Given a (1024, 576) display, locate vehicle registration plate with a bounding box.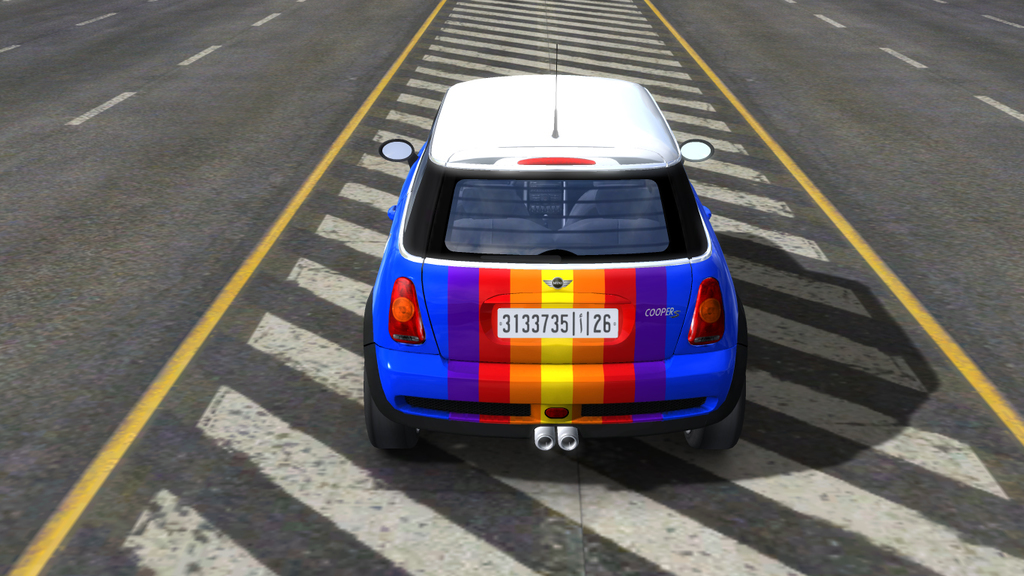
Located: l=495, t=304, r=618, b=339.
